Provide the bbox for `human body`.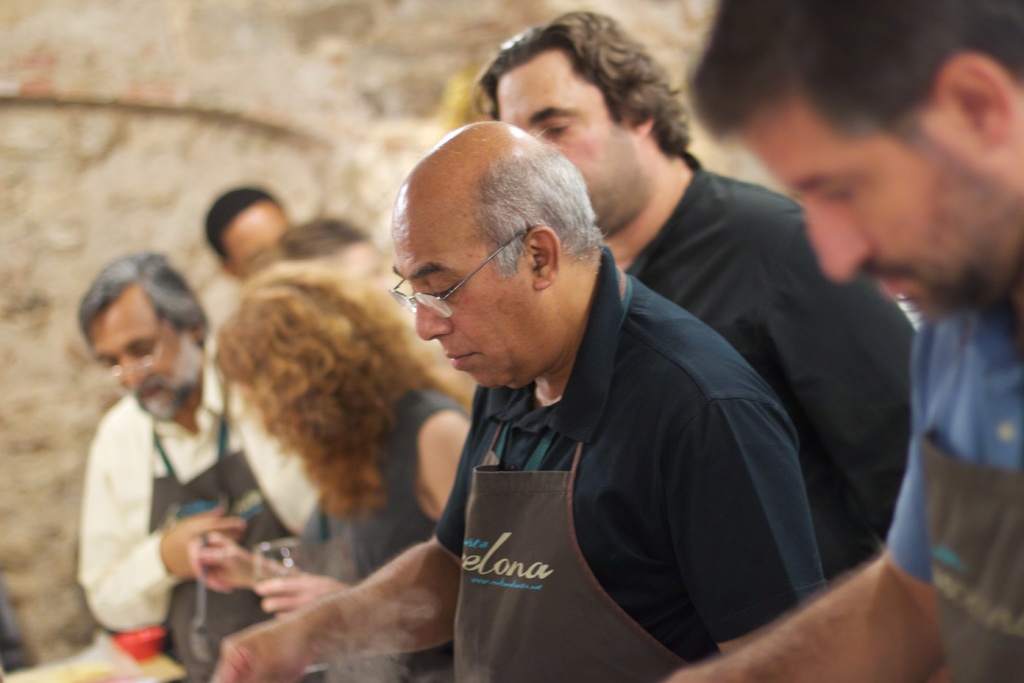
pyautogui.locateOnScreen(654, 0, 1023, 682).
